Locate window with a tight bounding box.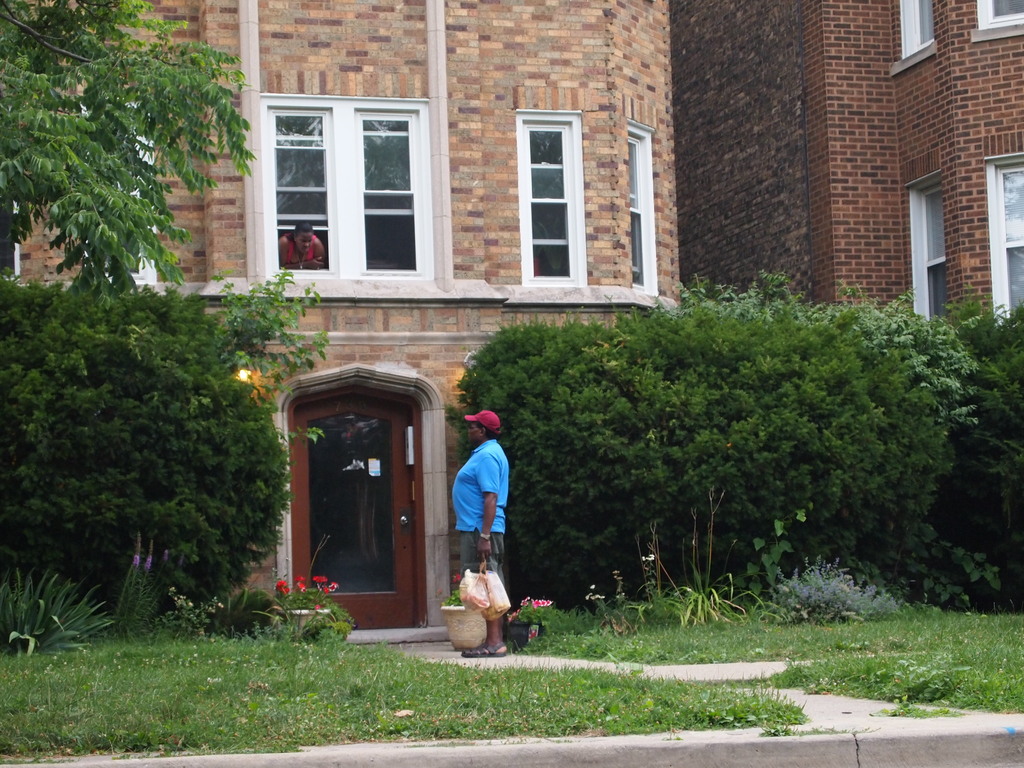
(x1=624, y1=119, x2=657, y2=292).
